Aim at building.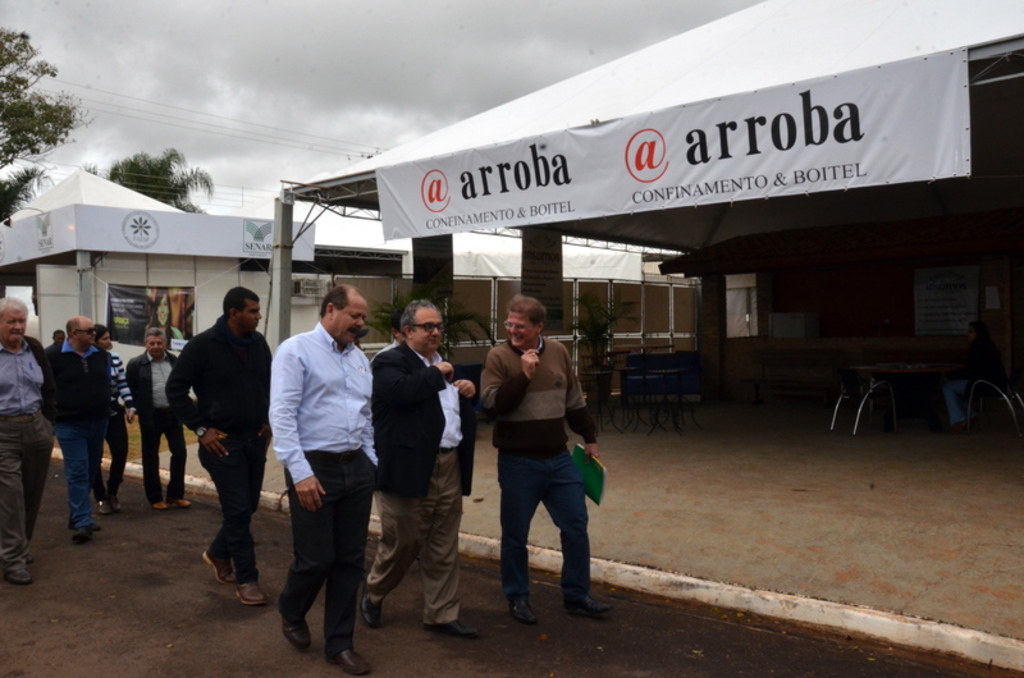
Aimed at x1=275 y1=0 x2=1023 y2=404.
